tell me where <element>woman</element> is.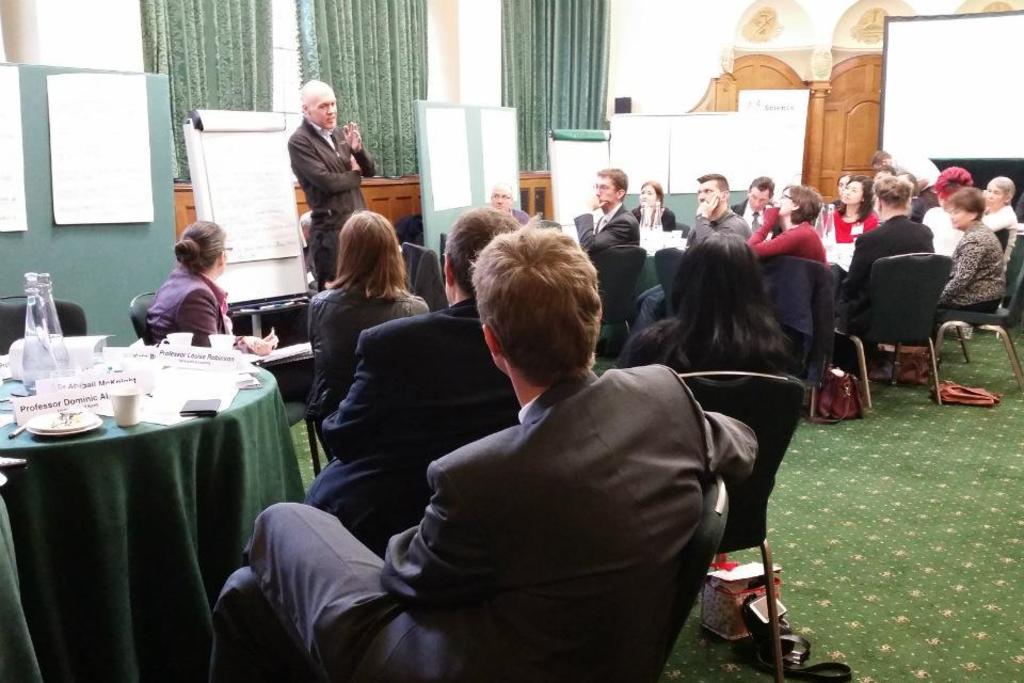
<element>woman</element> is at region(306, 213, 441, 418).
